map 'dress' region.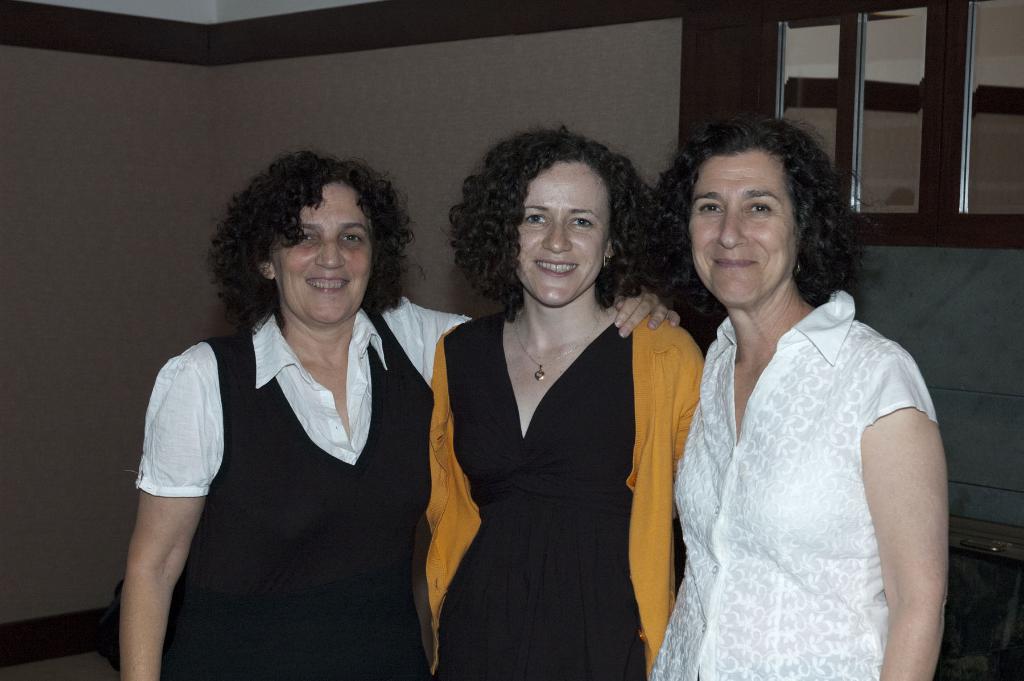
Mapped to 640 287 939 680.
